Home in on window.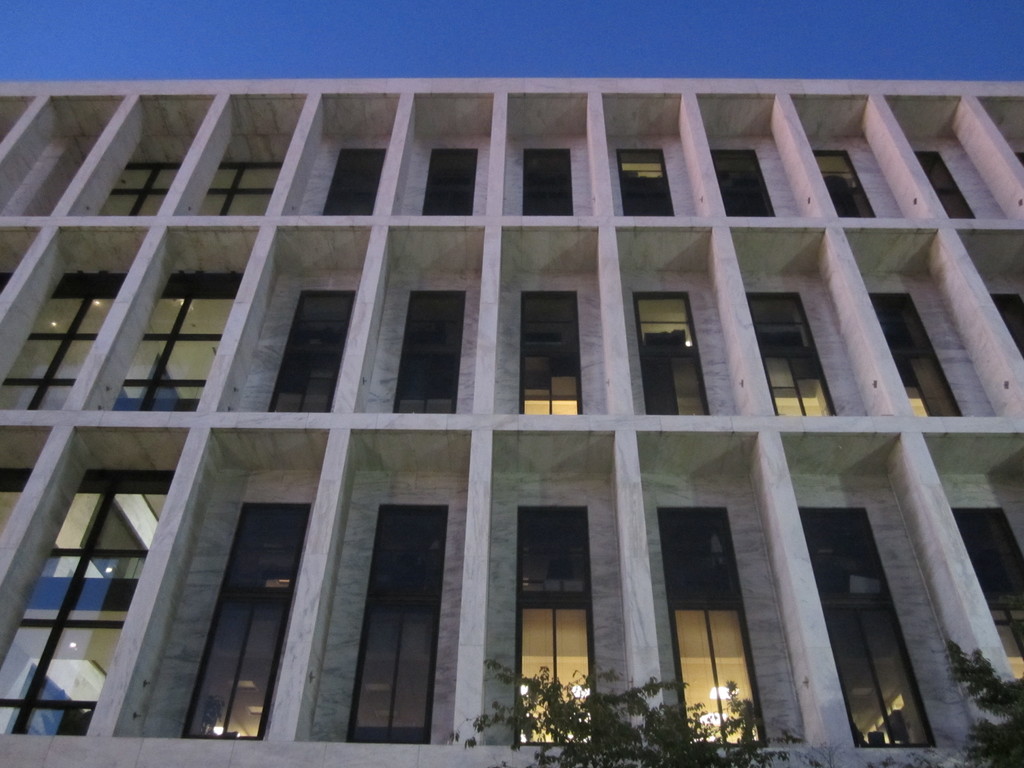
Homed in at [x1=319, y1=148, x2=386, y2=214].
